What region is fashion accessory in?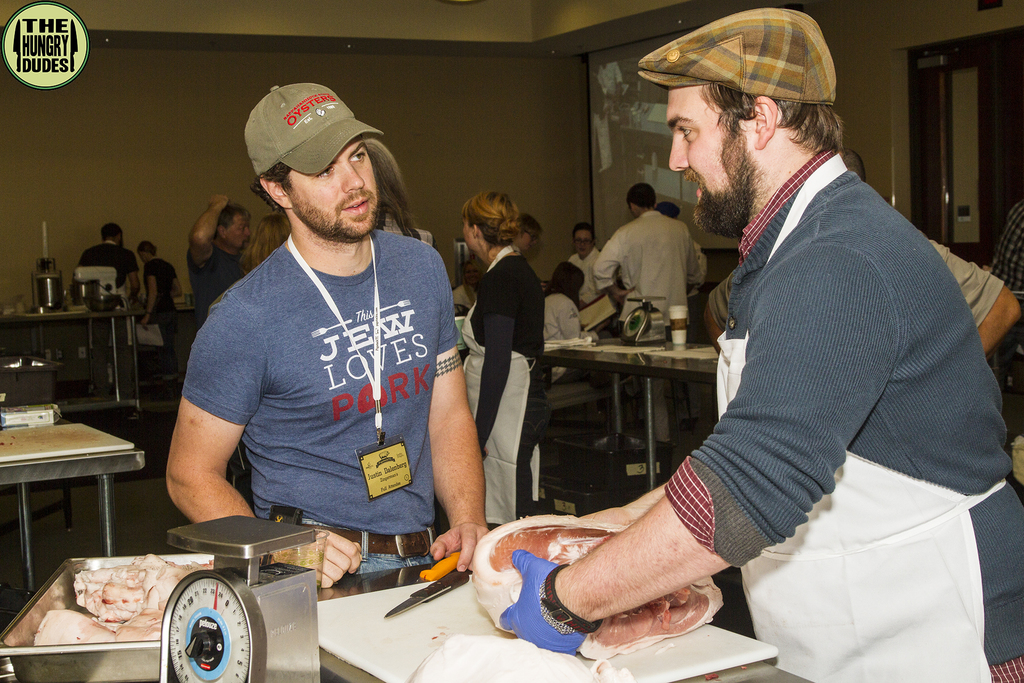
(301,523,437,561).
